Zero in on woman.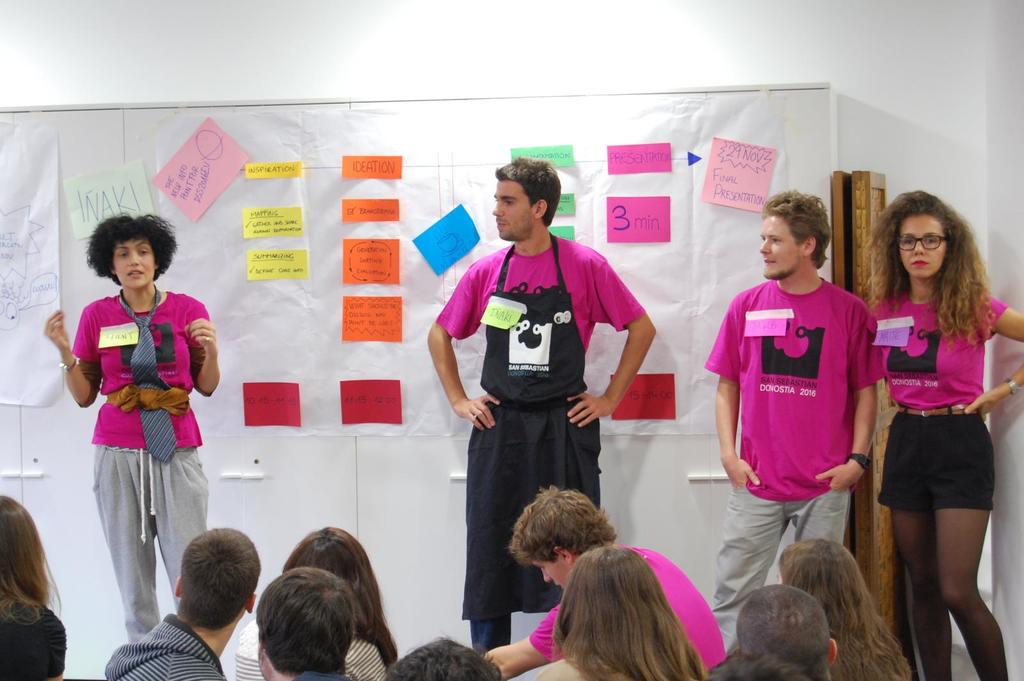
Zeroed in: bbox(0, 494, 63, 680).
